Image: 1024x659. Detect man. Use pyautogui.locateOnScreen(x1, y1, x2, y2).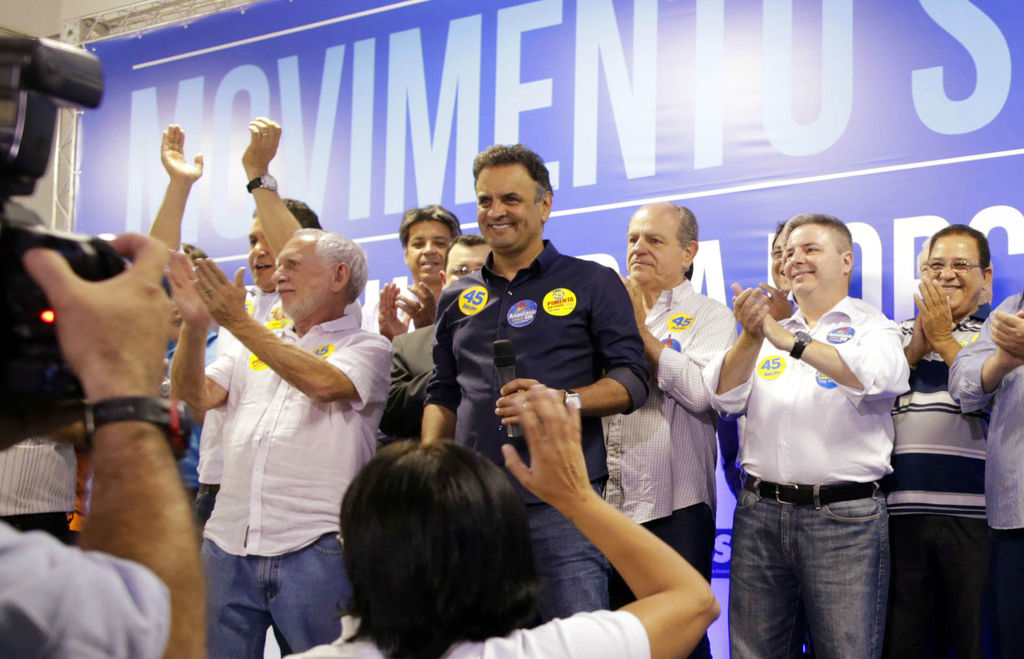
pyautogui.locateOnScreen(420, 139, 650, 615).
